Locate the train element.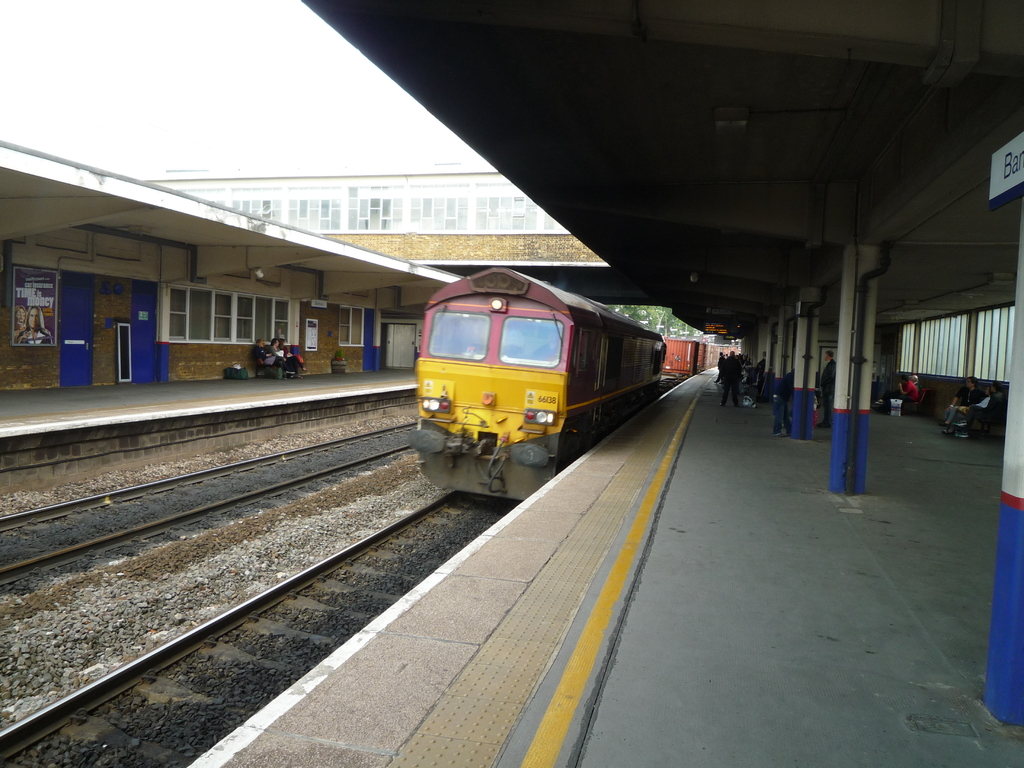
Element bbox: detection(406, 267, 744, 497).
